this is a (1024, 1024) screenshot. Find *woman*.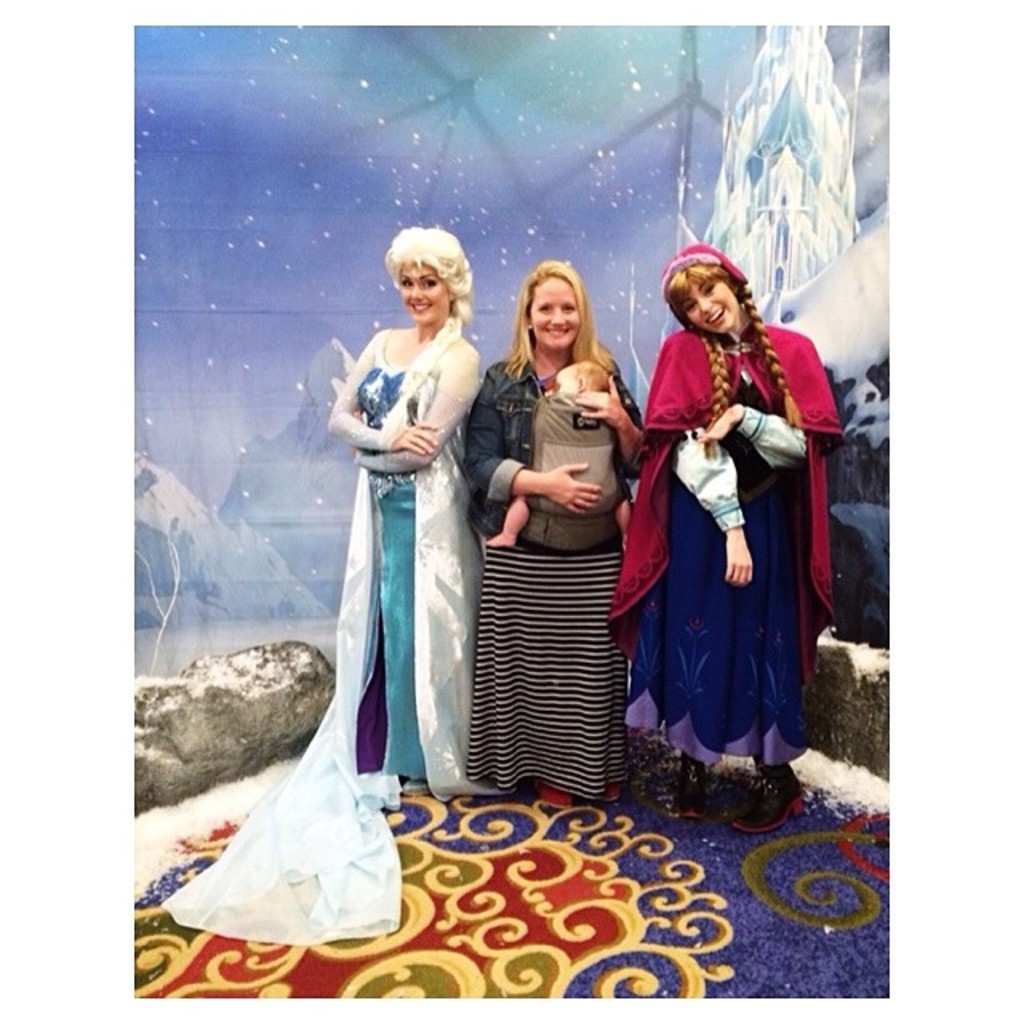
Bounding box: box(461, 258, 648, 805).
